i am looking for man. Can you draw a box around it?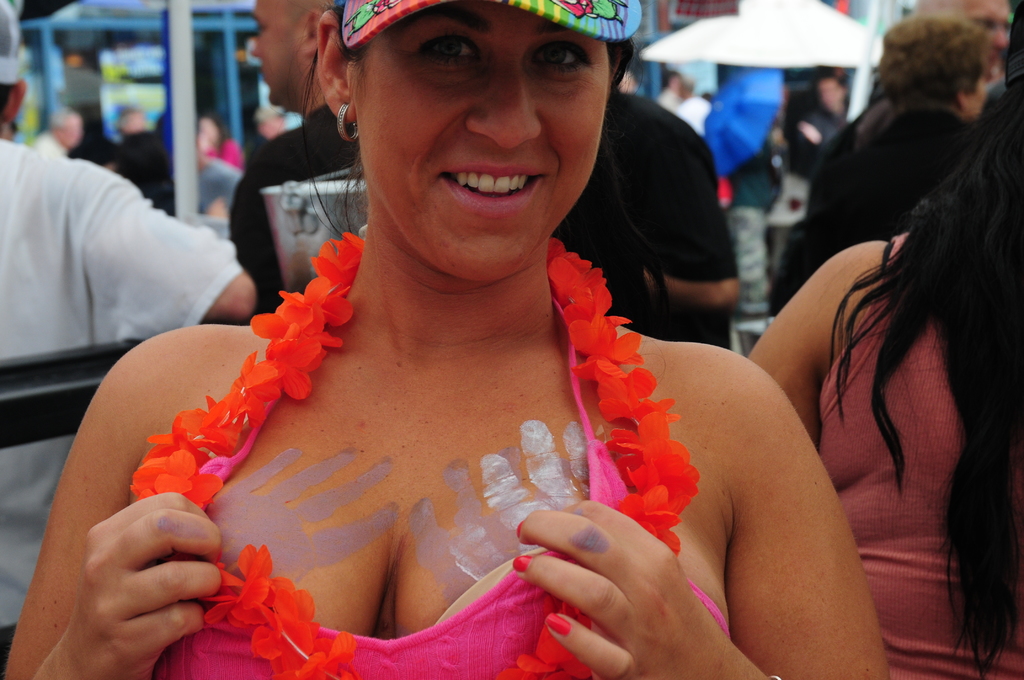
Sure, the bounding box is (x1=0, y1=99, x2=250, y2=420).
